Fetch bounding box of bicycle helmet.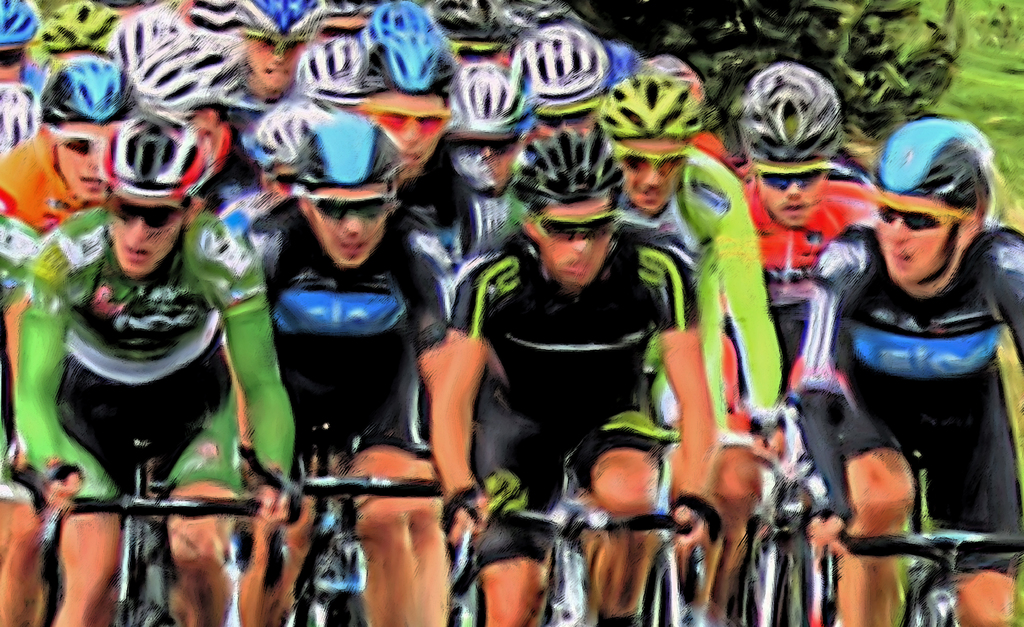
Bbox: {"left": 317, "top": 0, "right": 381, "bottom": 29}.
